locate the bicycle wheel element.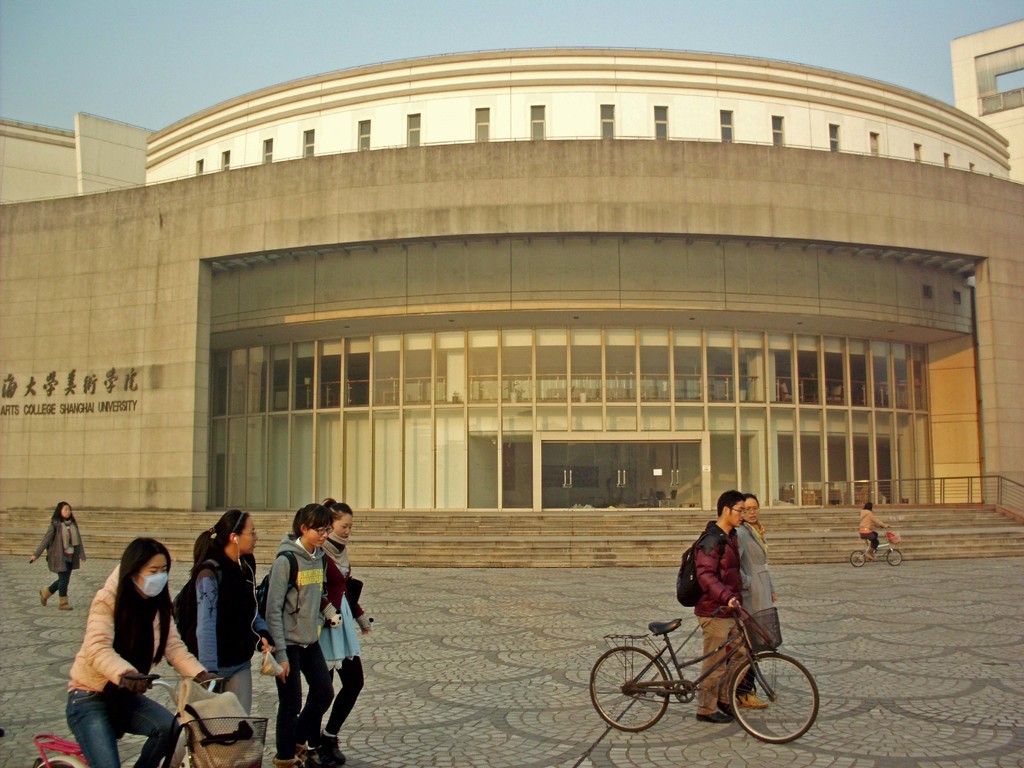
Element bbox: bbox=(735, 662, 813, 756).
